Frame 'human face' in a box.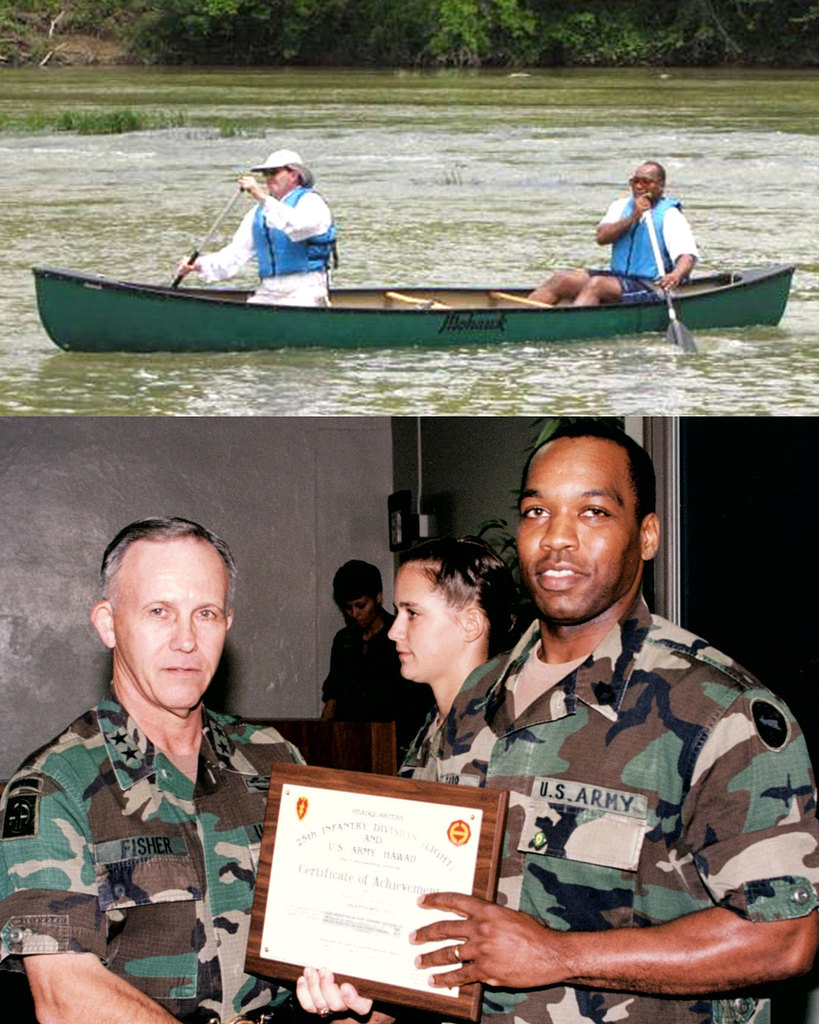
Rect(111, 539, 218, 713).
